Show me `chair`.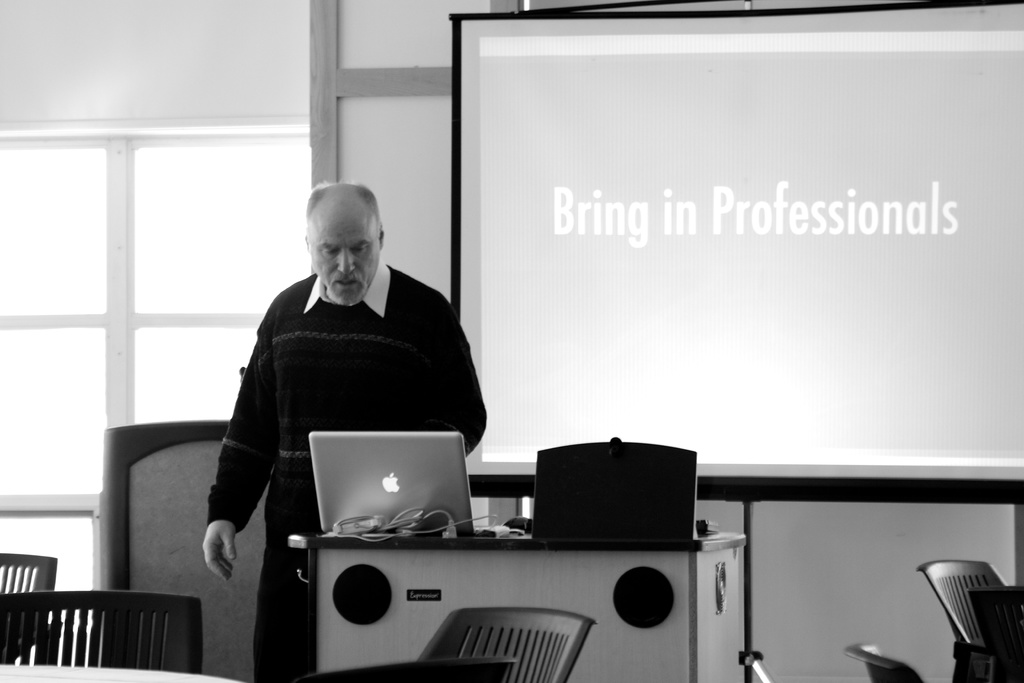
`chair` is here: <box>845,635,920,682</box>.
